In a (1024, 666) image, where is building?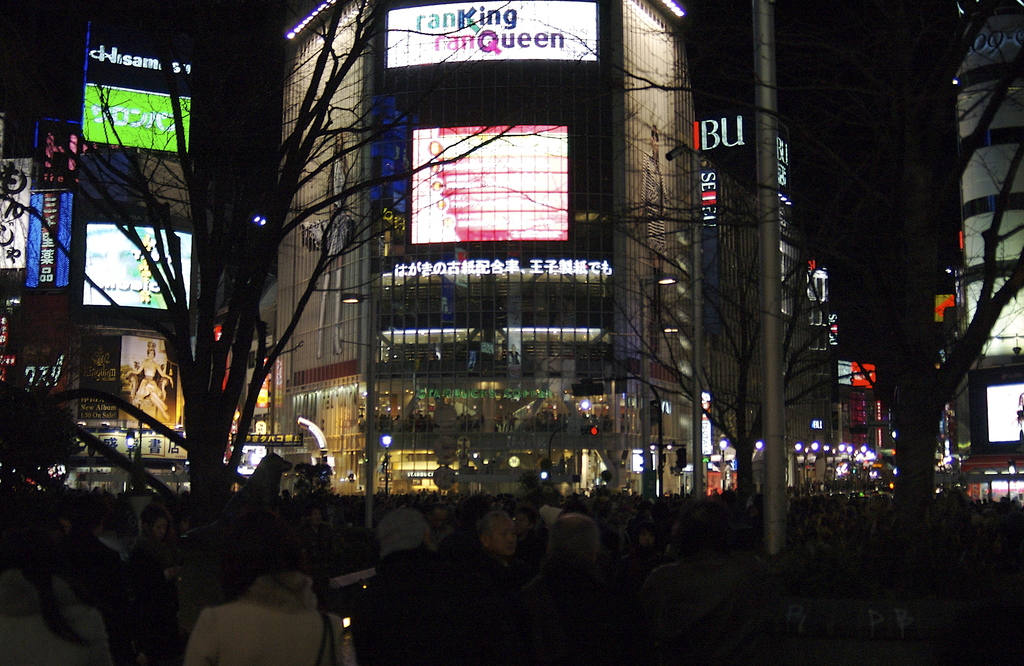
{"x1": 937, "y1": 0, "x2": 1023, "y2": 493}.
